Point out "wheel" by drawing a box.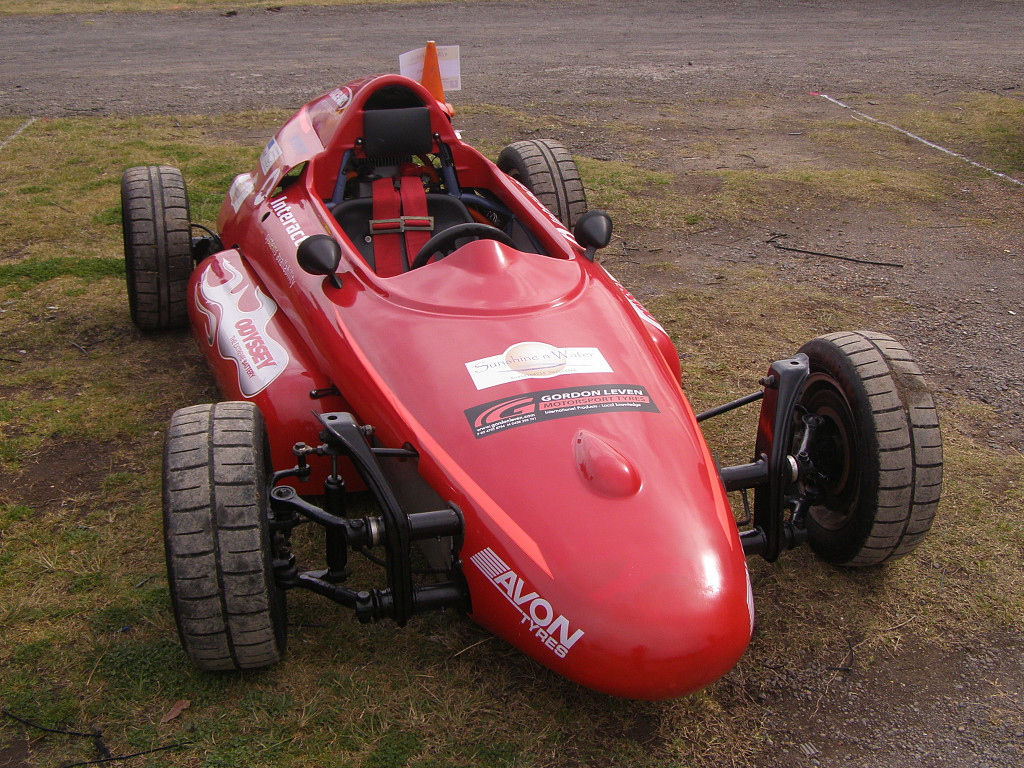
bbox(780, 350, 940, 576).
